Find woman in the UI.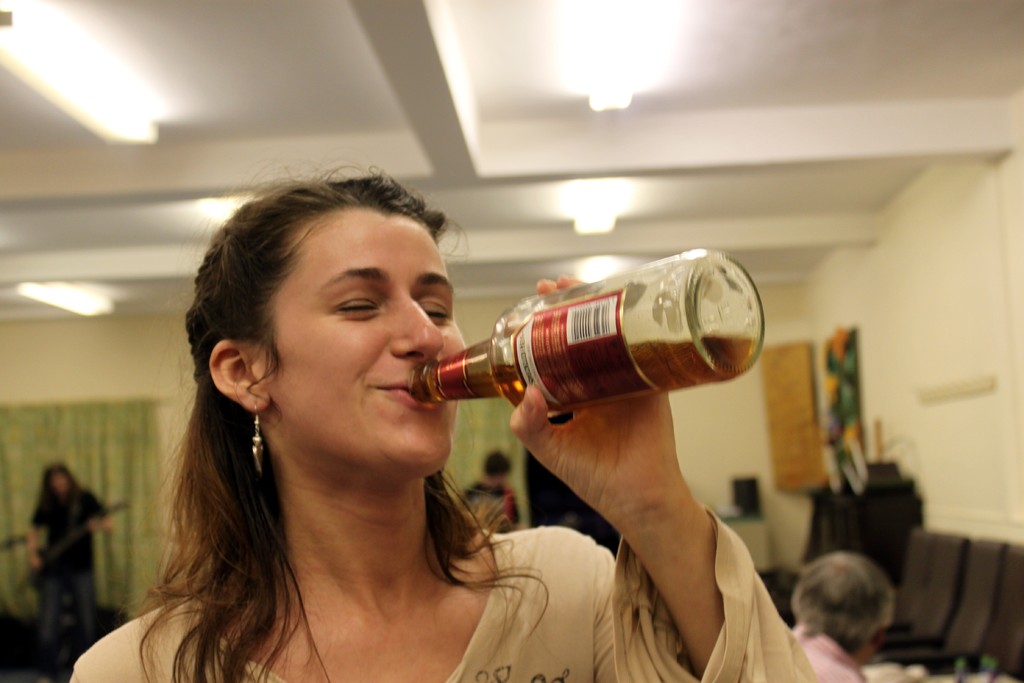
UI element at {"left": 67, "top": 156, "right": 823, "bottom": 682}.
